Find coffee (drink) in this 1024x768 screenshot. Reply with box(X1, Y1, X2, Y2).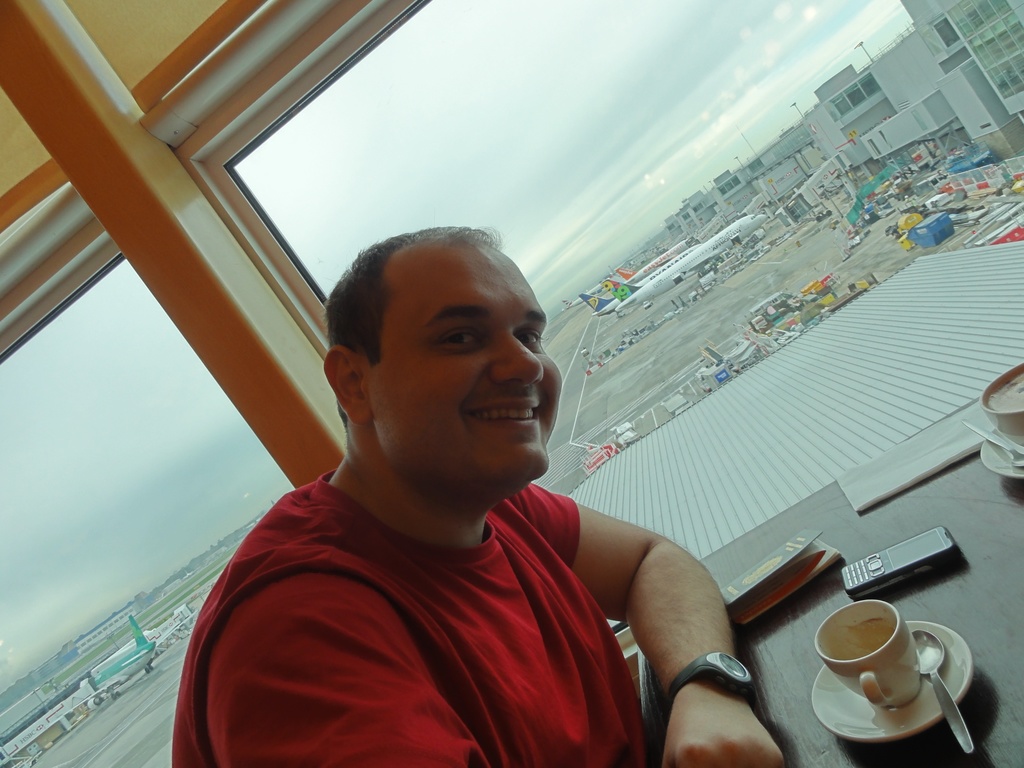
box(983, 365, 1023, 414).
